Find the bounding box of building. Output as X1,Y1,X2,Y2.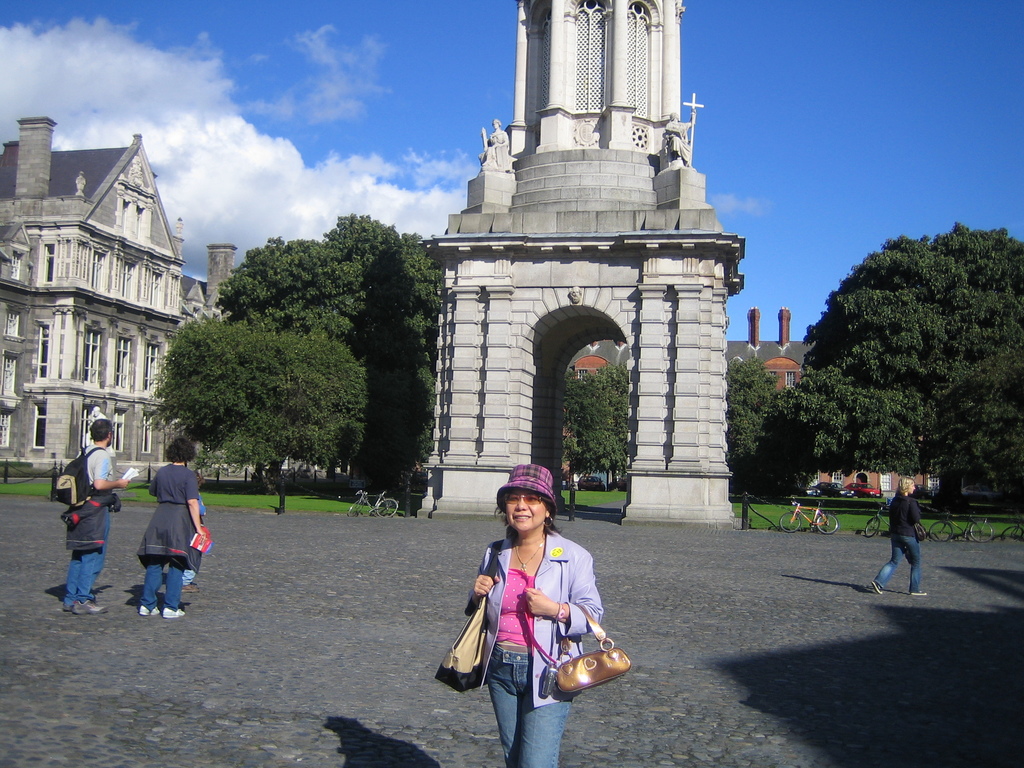
1,113,204,480.
